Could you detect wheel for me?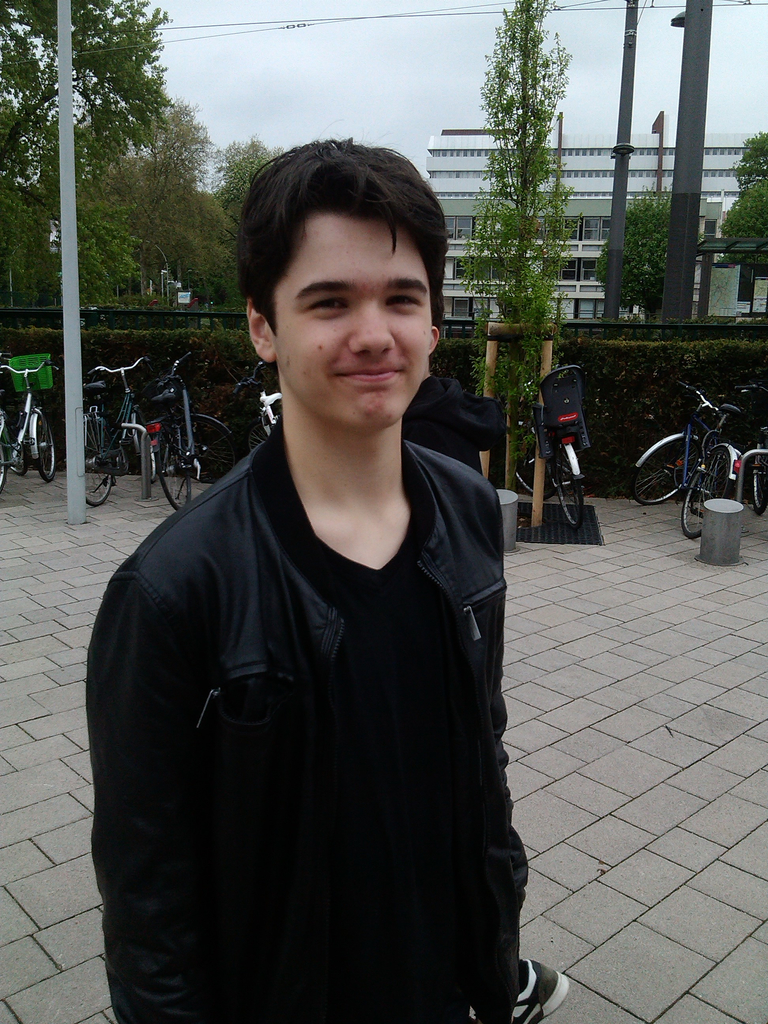
Detection result: 548, 450, 583, 525.
